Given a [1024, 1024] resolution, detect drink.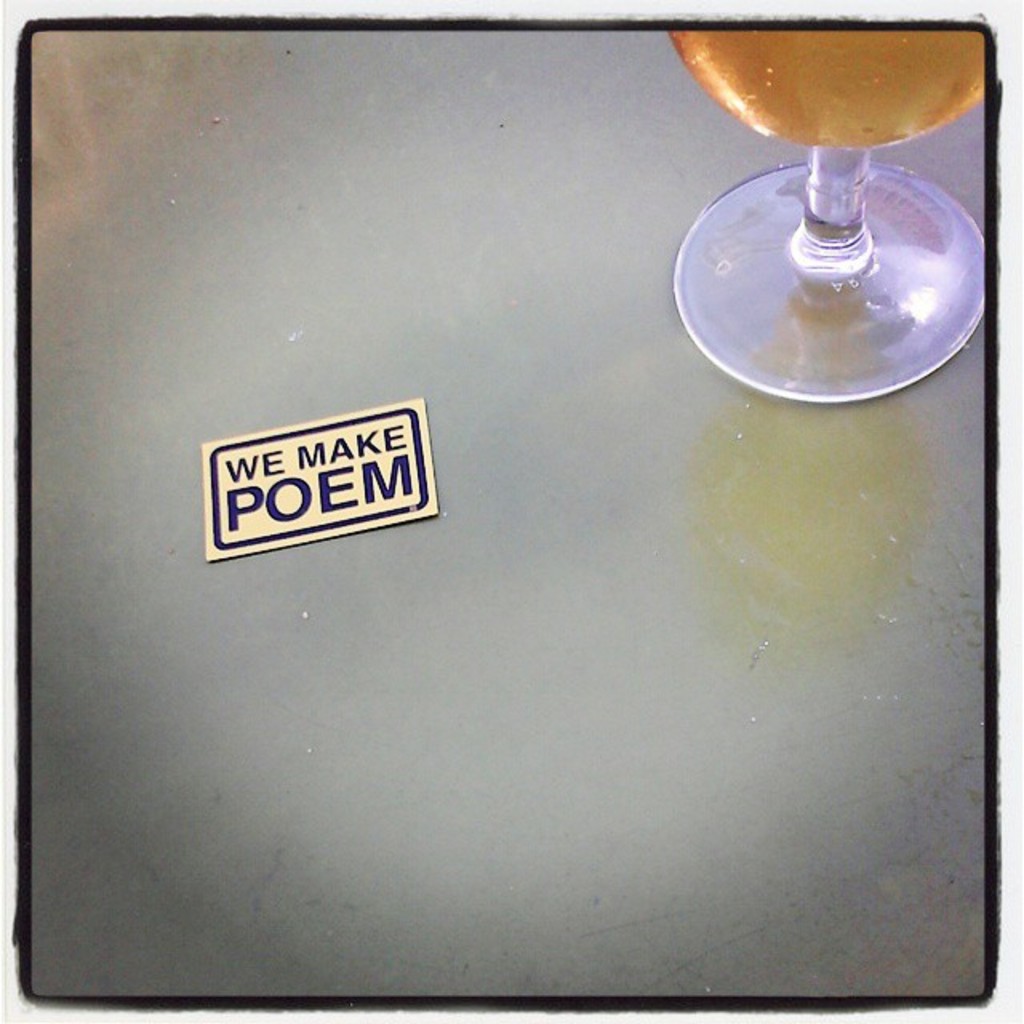
672 24 981 149.
